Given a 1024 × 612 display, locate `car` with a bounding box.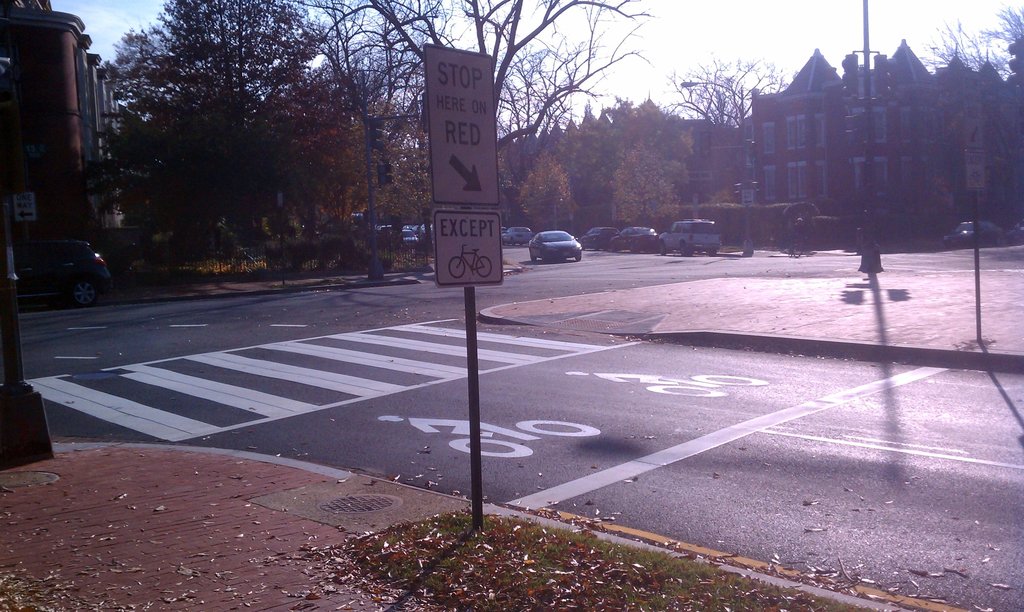
Located: <box>942,221,1003,247</box>.
